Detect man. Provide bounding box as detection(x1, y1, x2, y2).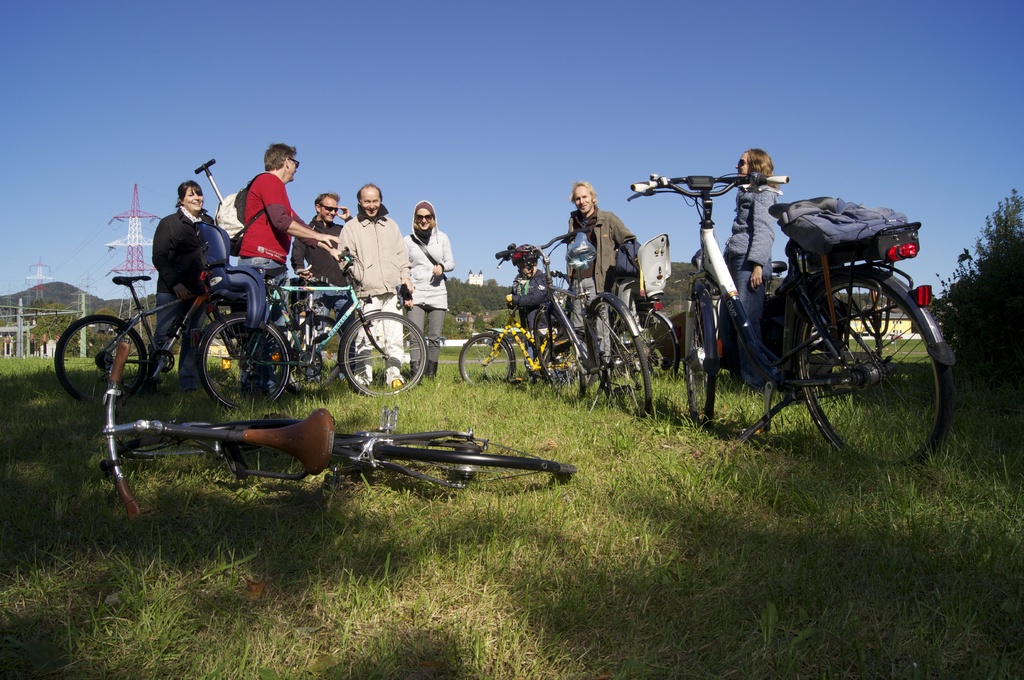
detection(234, 140, 341, 402).
